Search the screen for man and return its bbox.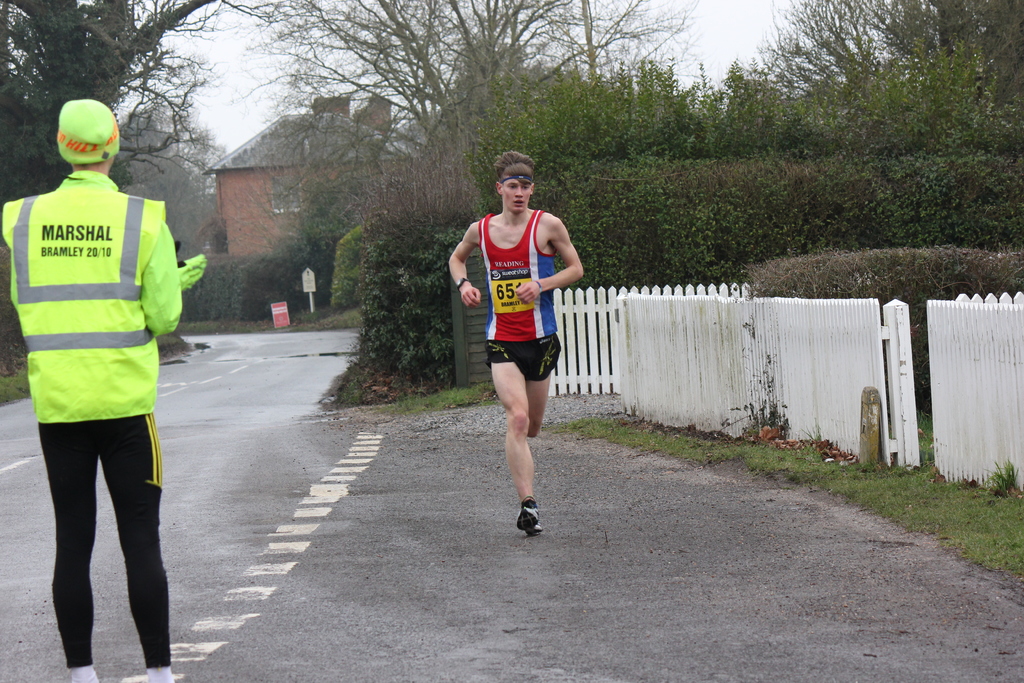
Found: (444,148,593,537).
